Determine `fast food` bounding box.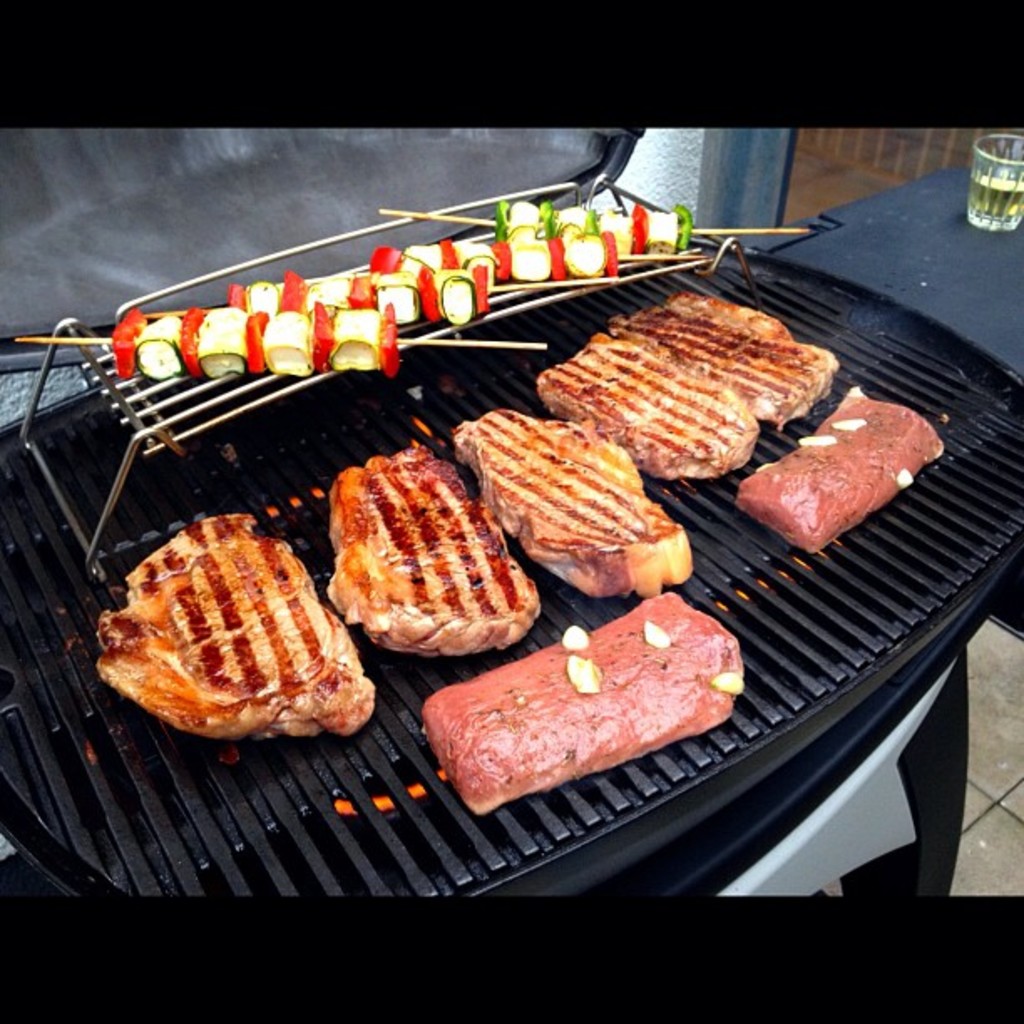
Determined: 422, 587, 748, 810.
